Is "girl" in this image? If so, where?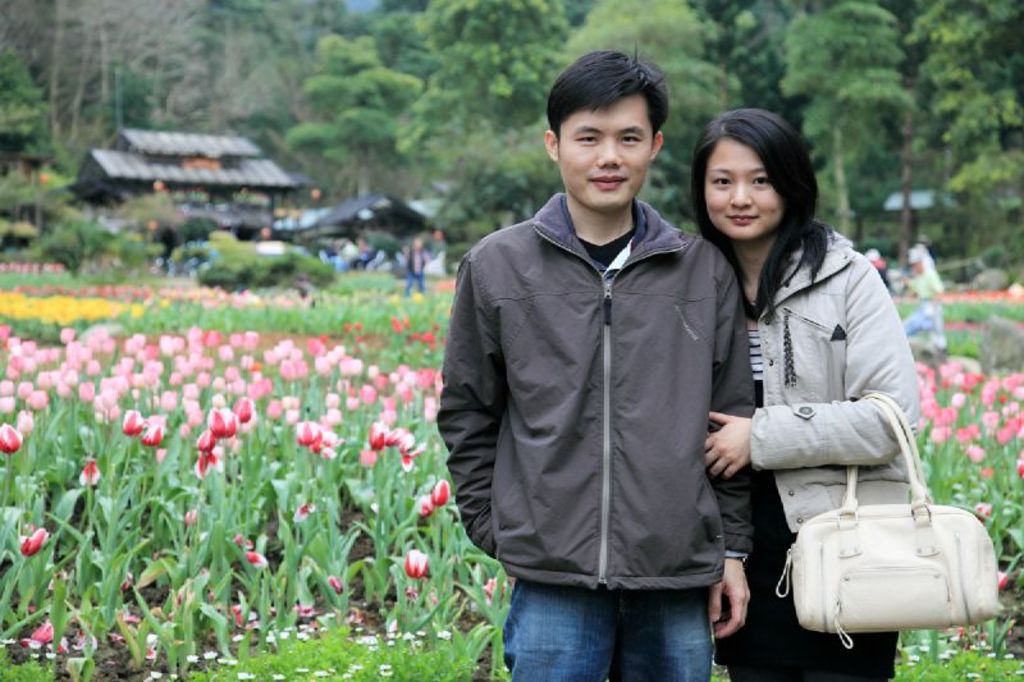
Yes, at bbox=[691, 105, 918, 681].
